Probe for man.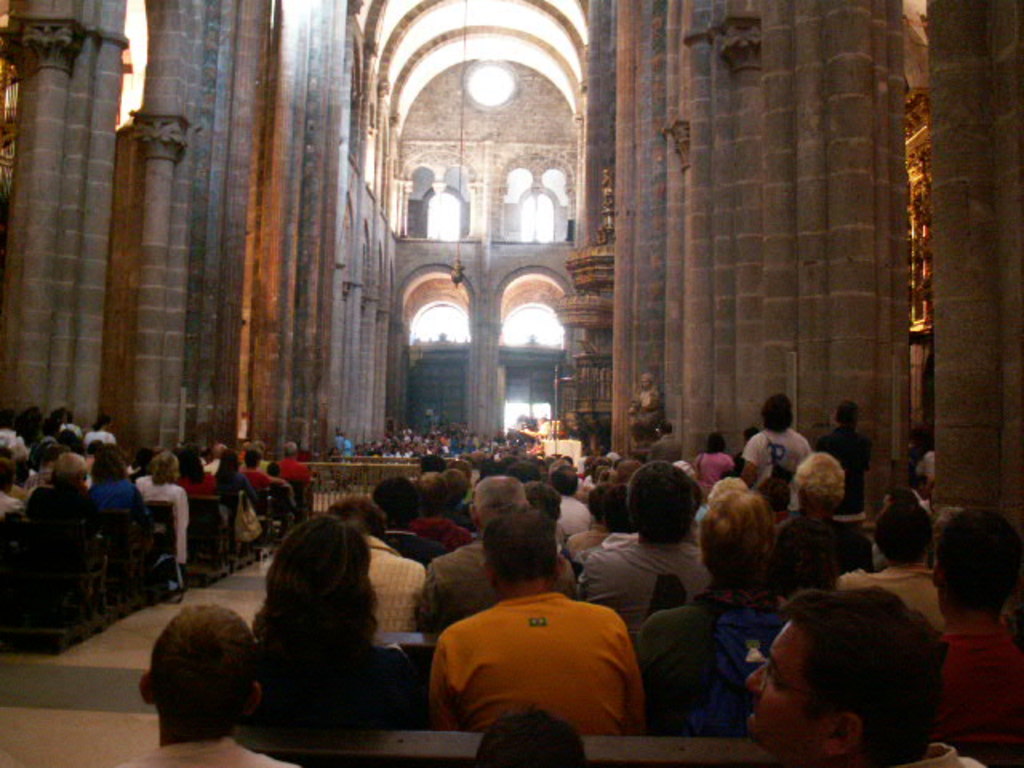
Probe result: (118, 603, 293, 766).
